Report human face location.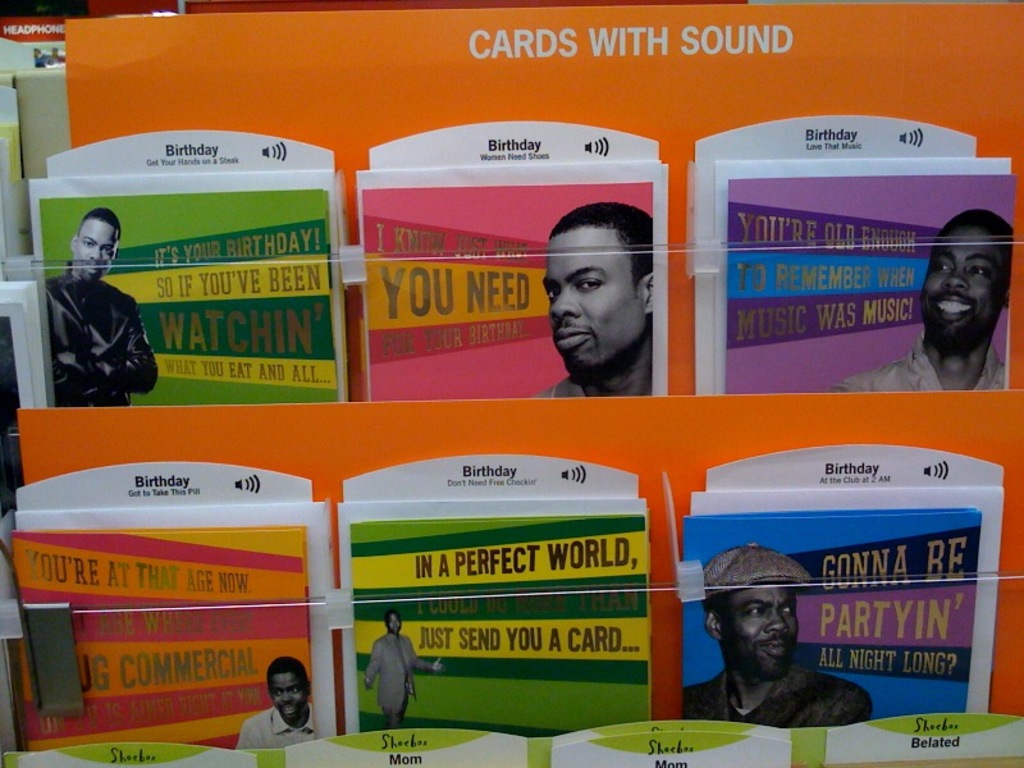
Report: <region>724, 582, 800, 668</region>.
